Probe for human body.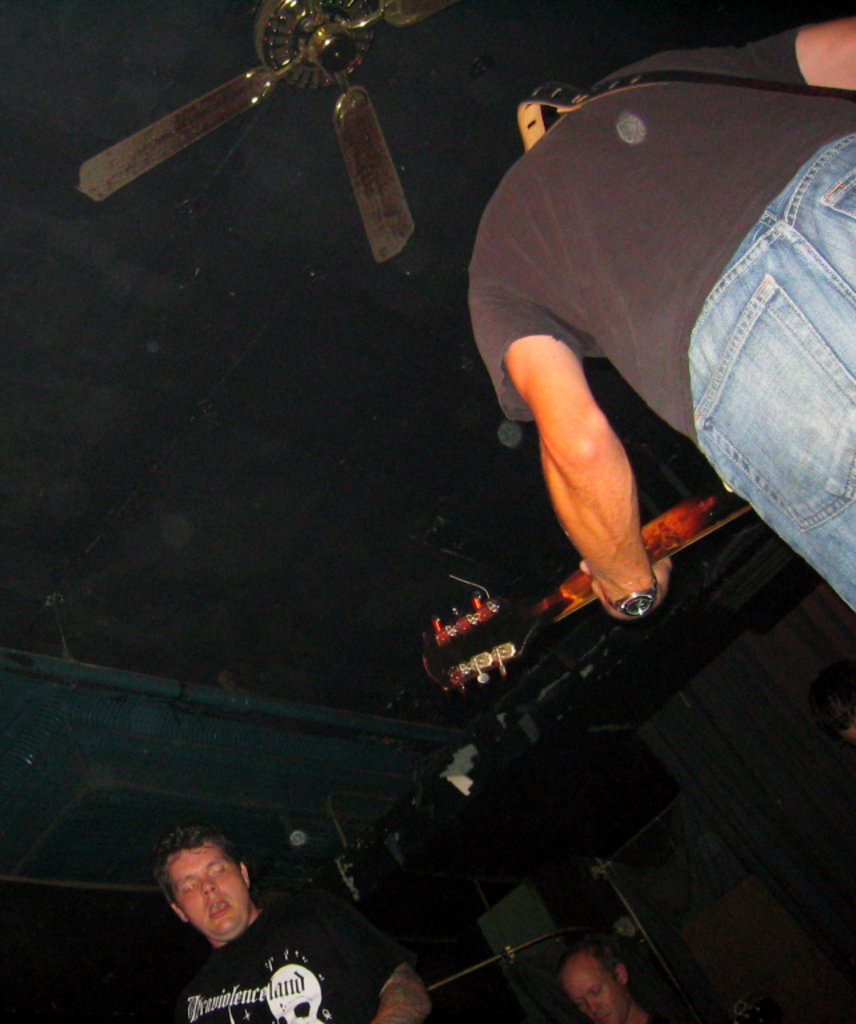
Probe result: [171, 892, 431, 1023].
